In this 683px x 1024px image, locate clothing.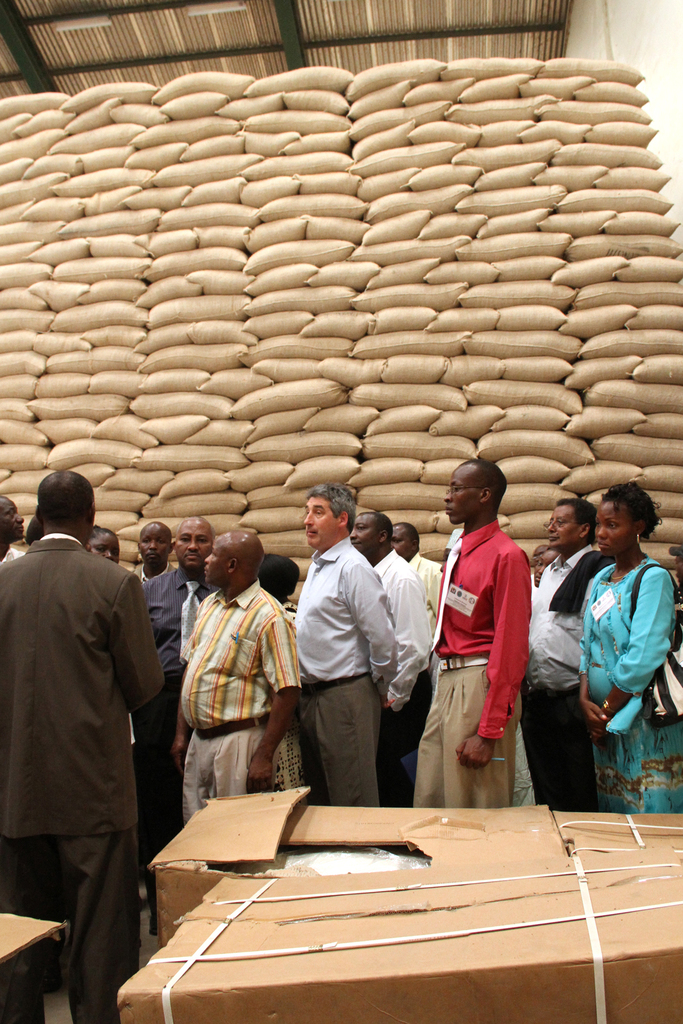
Bounding box: left=0, top=525, right=172, bottom=1023.
